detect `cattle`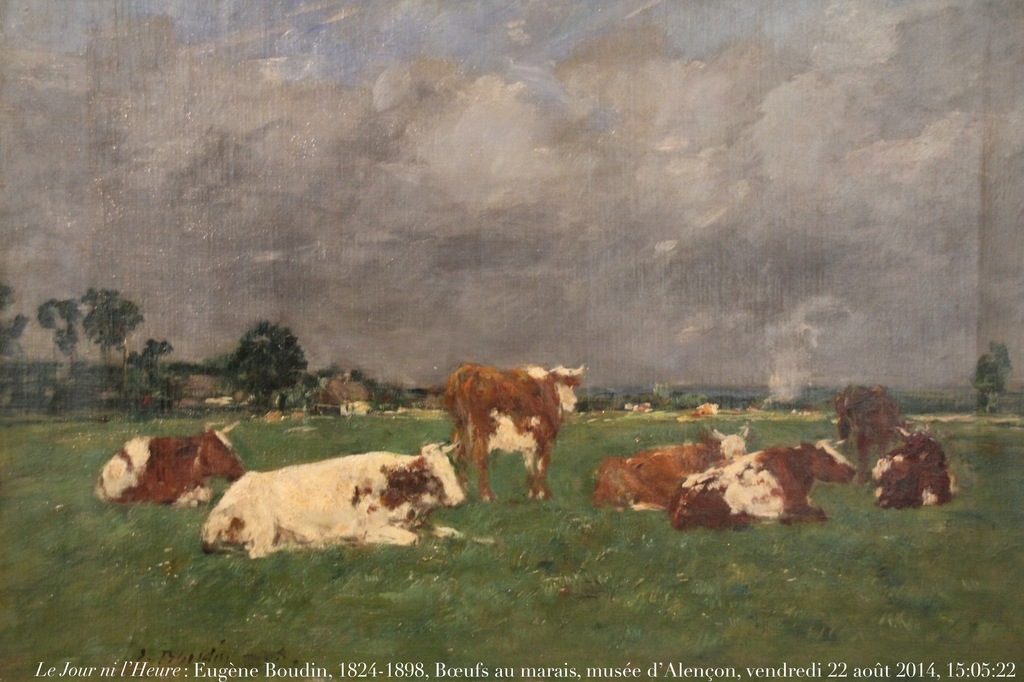
<bbox>92, 419, 250, 508</bbox>
